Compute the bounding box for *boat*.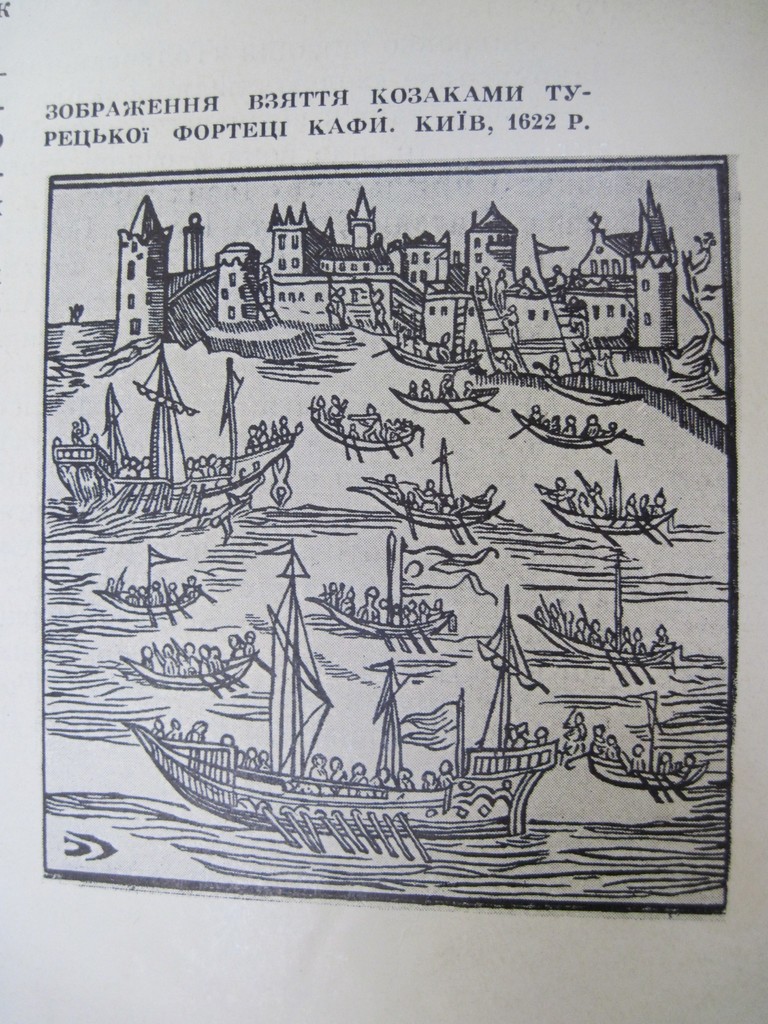
box=[47, 330, 296, 545].
